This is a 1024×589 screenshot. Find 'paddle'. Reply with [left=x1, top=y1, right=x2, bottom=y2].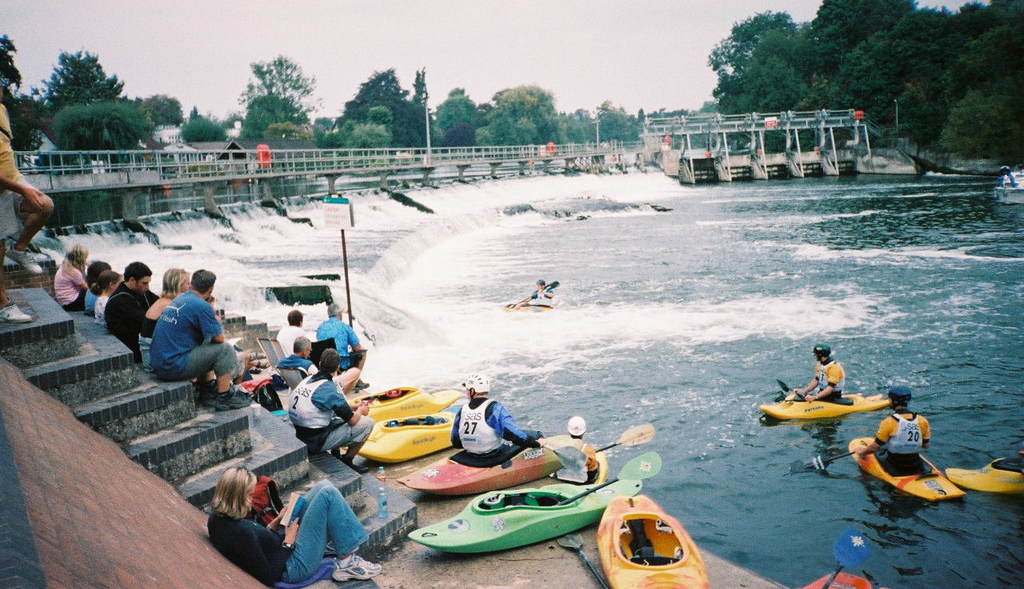
[left=779, top=379, right=806, bottom=403].
